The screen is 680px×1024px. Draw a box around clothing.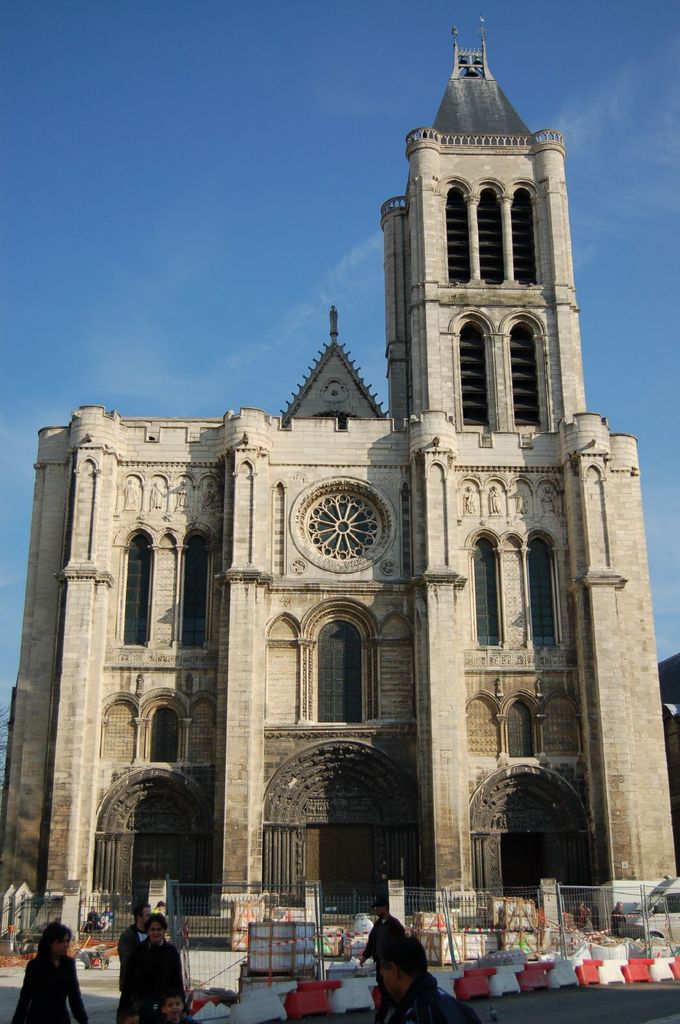
[x1=119, y1=924, x2=147, y2=975].
